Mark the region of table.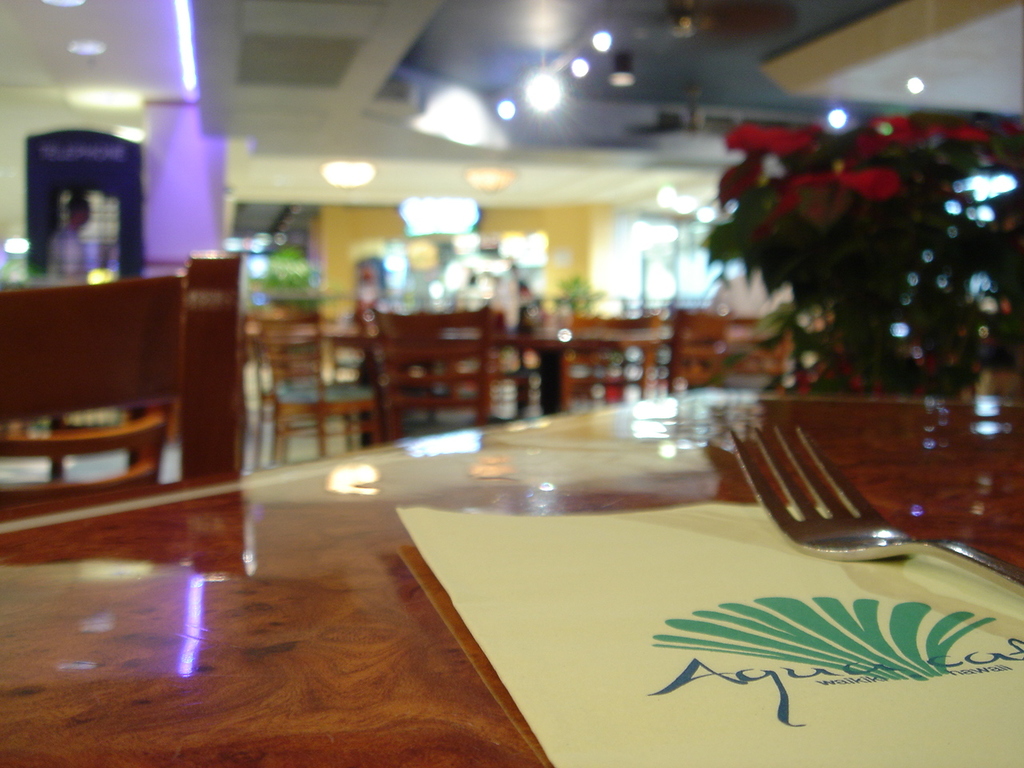
Region: box=[669, 325, 826, 342].
